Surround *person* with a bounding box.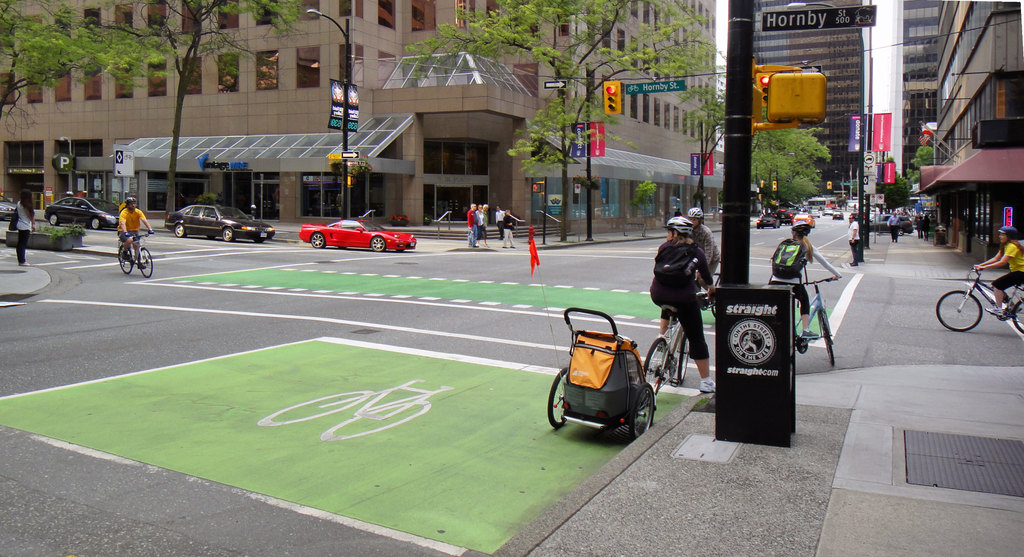
Rect(970, 229, 1023, 320).
